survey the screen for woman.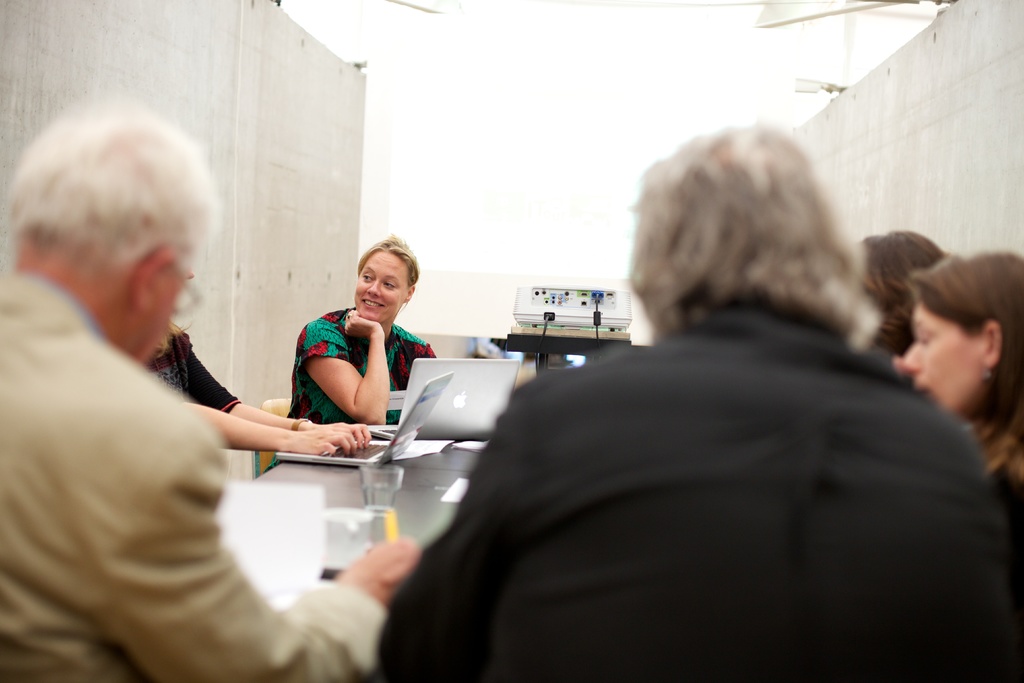
Survey found: crop(266, 238, 440, 463).
